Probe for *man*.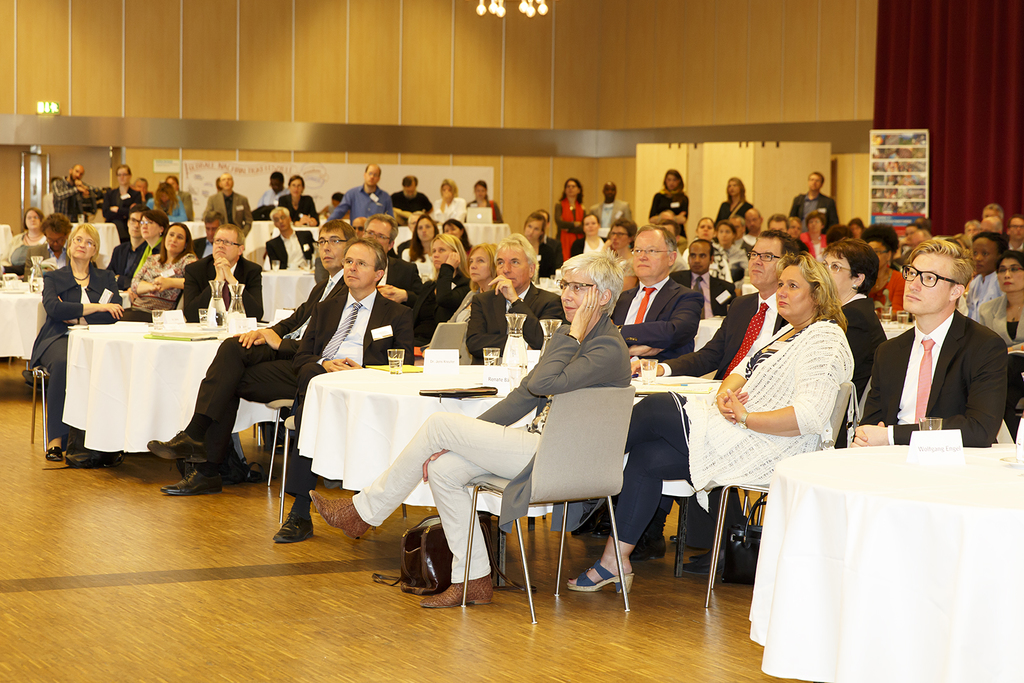
Probe result: (19,213,76,390).
